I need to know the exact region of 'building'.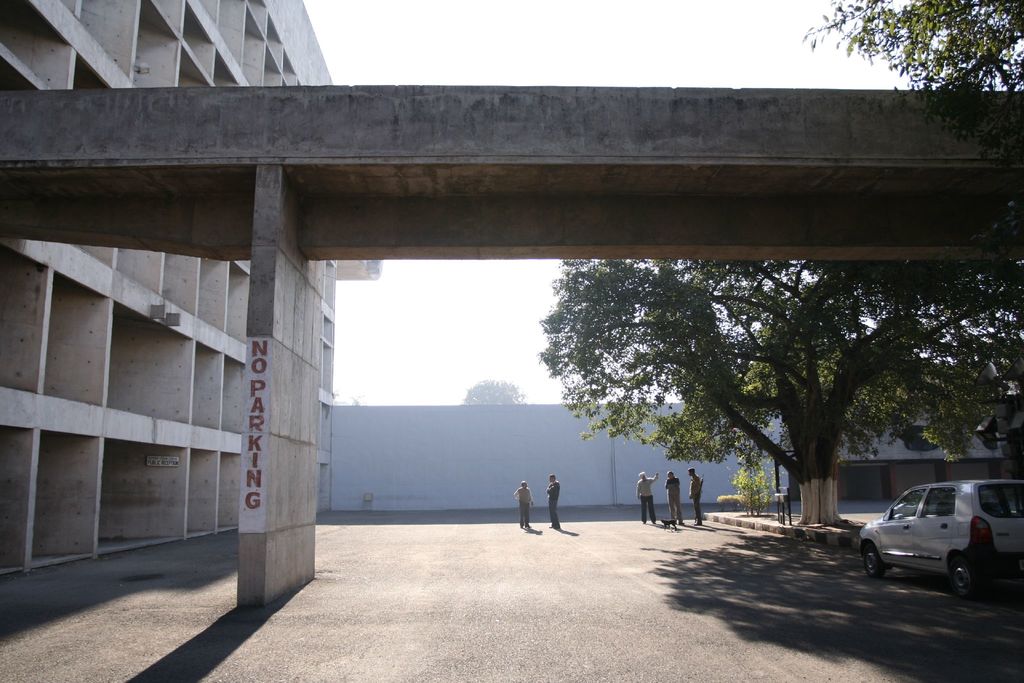
Region: crop(0, 0, 384, 580).
